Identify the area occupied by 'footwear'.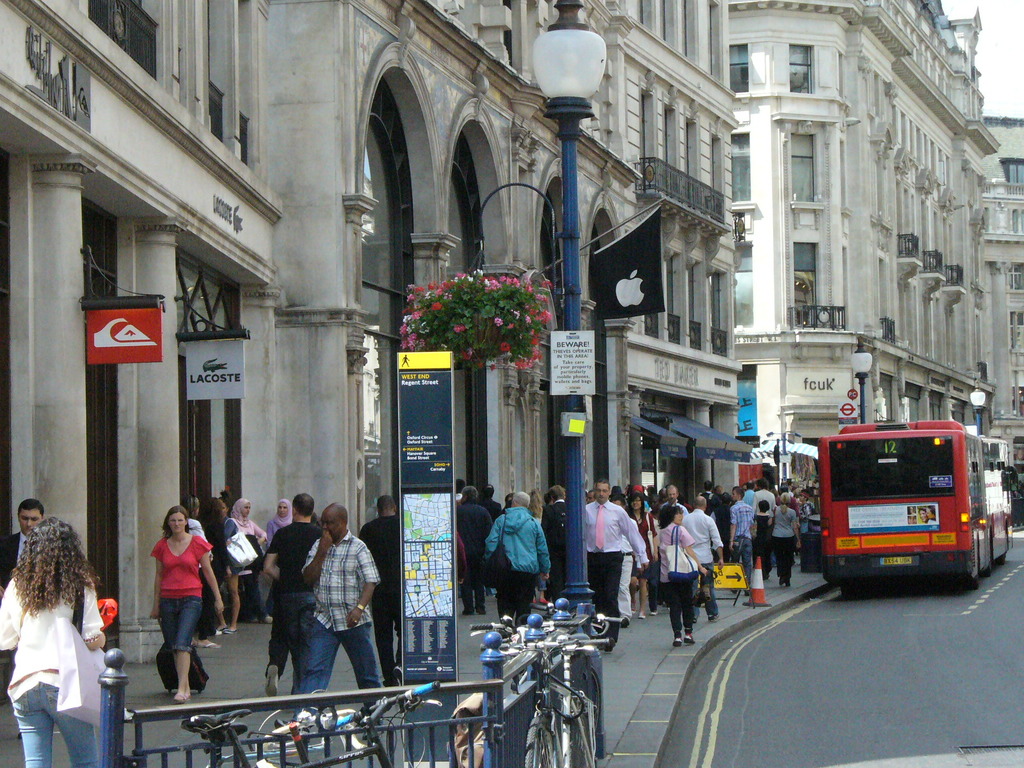
Area: (left=361, top=719, right=380, bottom=740).
